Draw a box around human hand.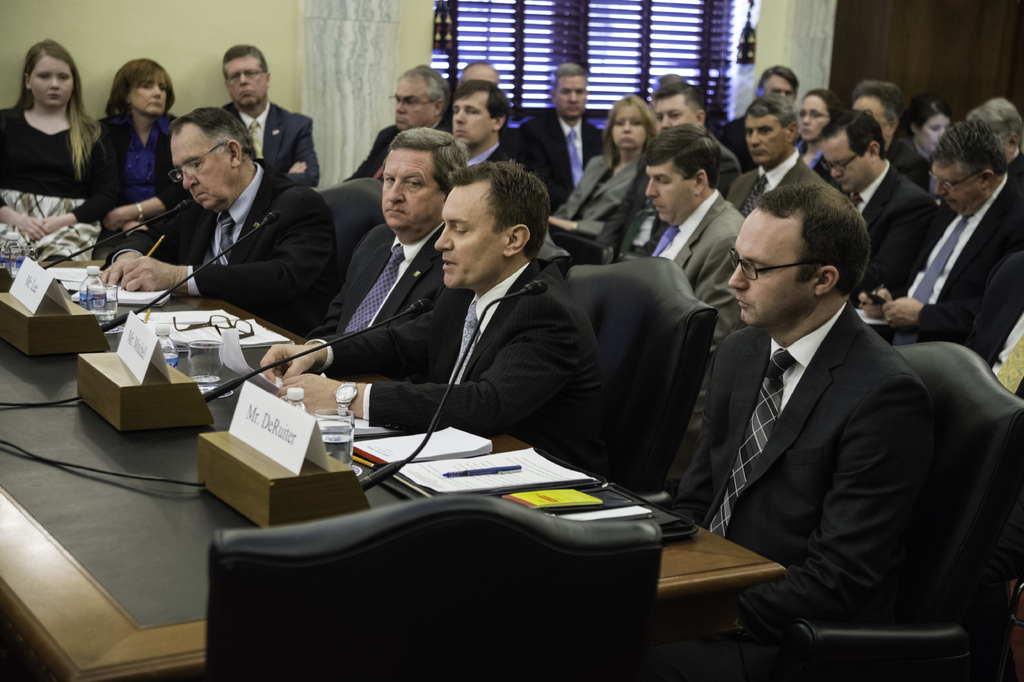
[117, 252, 175, 290].
